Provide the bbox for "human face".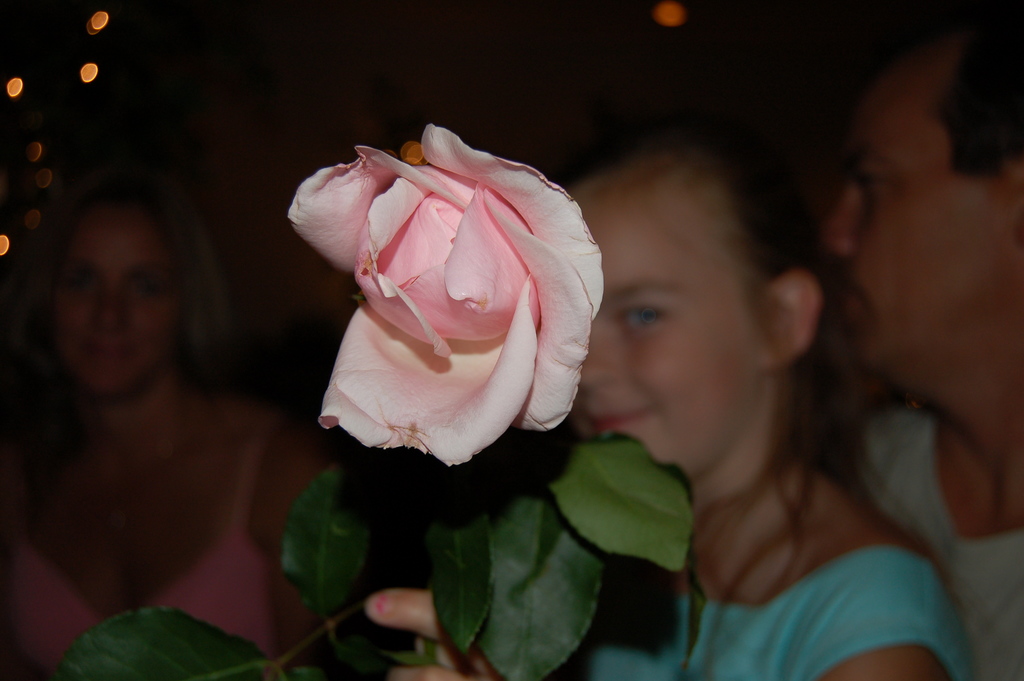
824, 38, 1007, 370.
